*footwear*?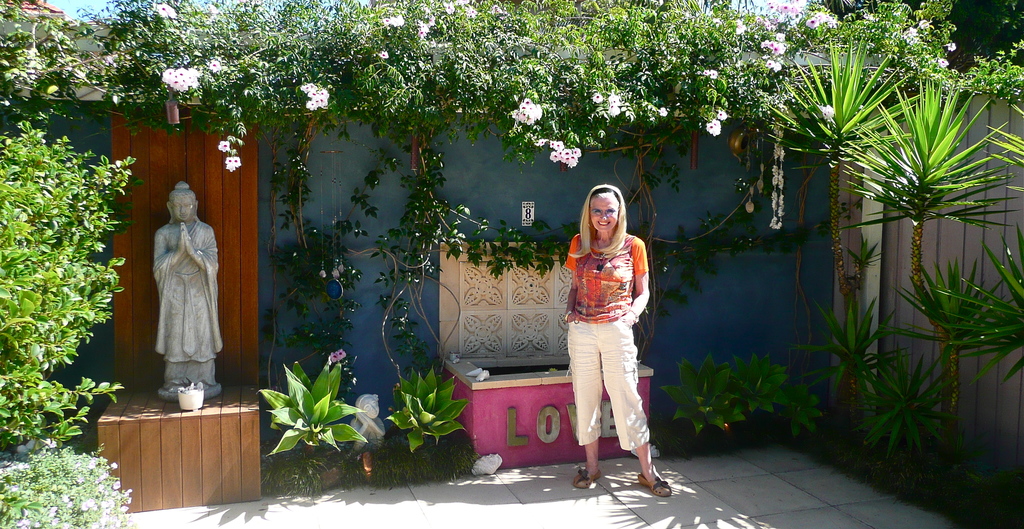
640, 472, 676, 502
